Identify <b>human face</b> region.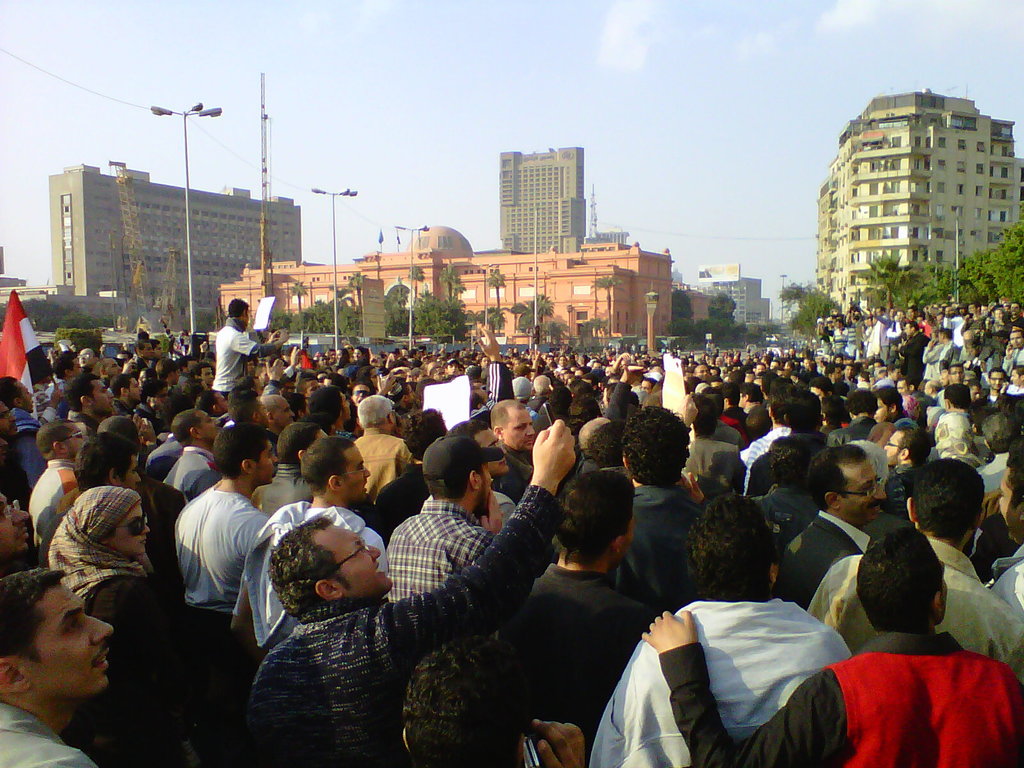
Region: [left=339, top=449, right=373, bottom=507].
